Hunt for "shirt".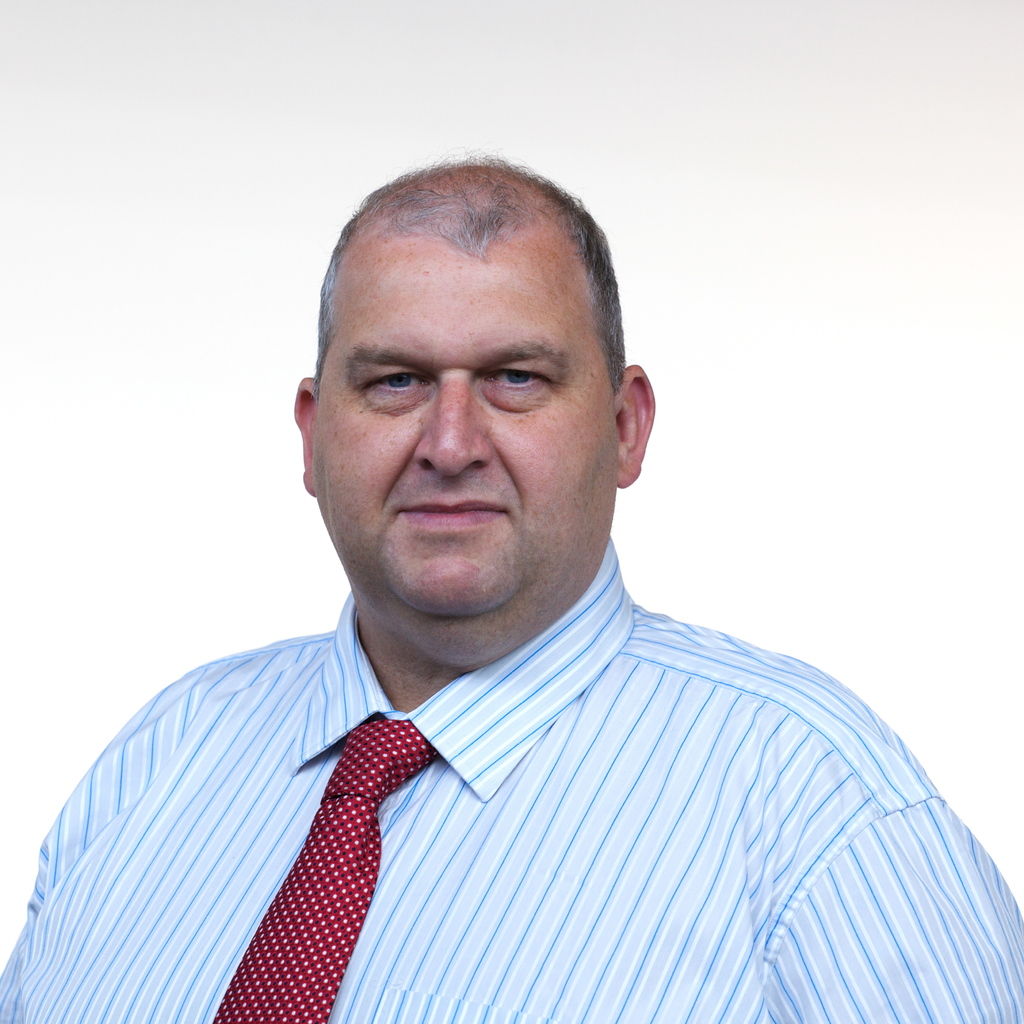
Hunted down at box(1, 529, 1023, 1023).
